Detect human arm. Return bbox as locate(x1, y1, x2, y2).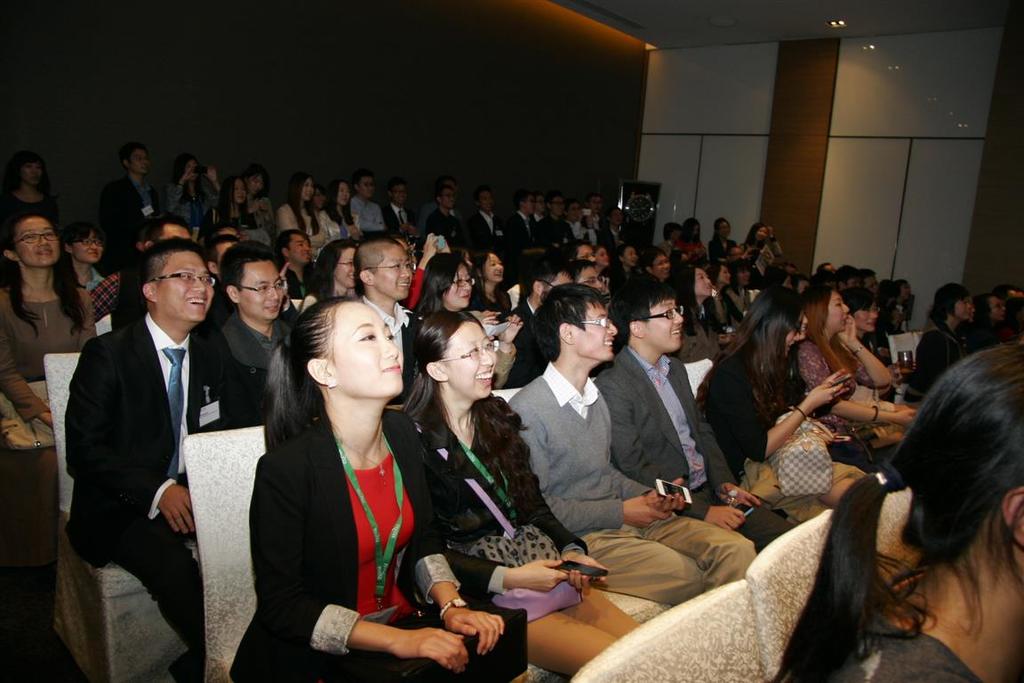
locate(703, 372, 848, 454).
